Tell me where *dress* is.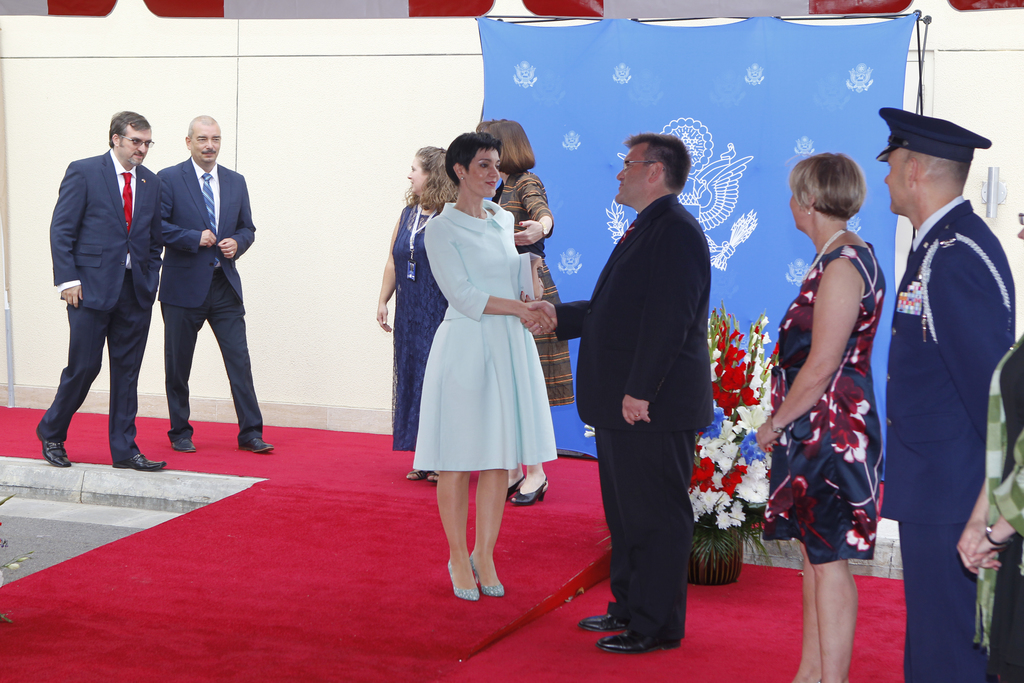
*dress* is at 766 242 884 566.
